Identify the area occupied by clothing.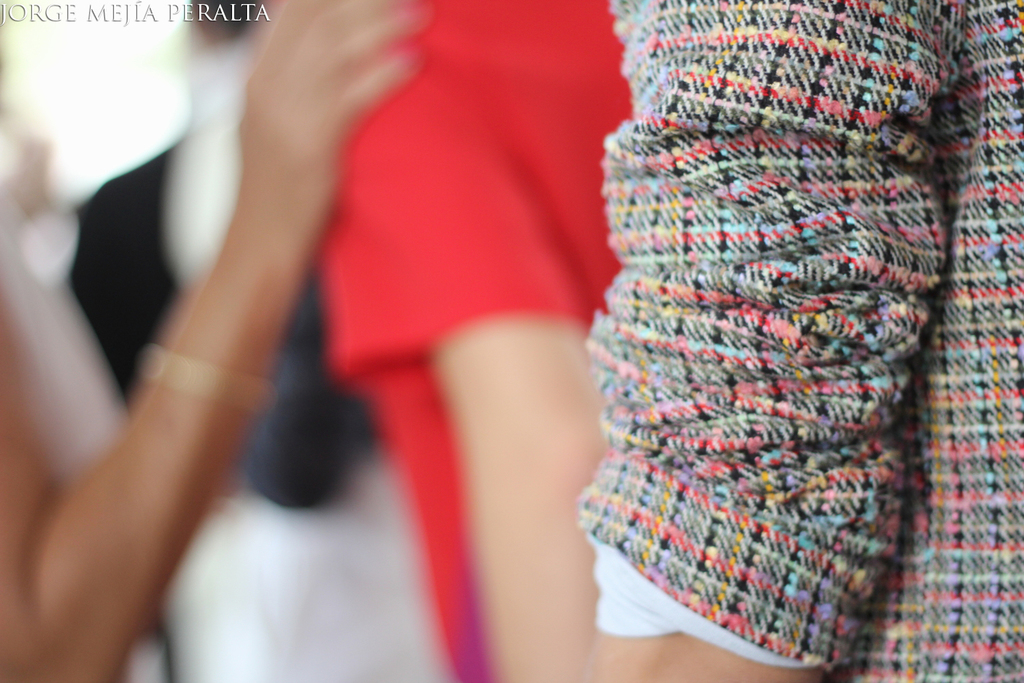
Area: left=560, top=0, right=988, bottom=682.
